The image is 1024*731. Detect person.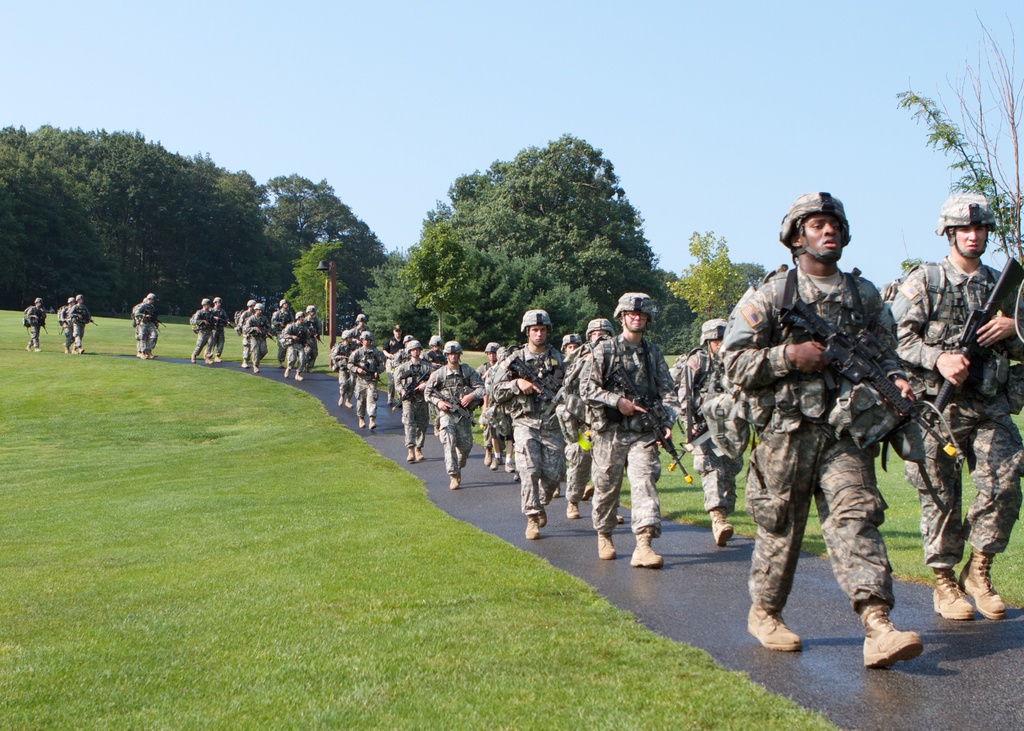
Detection: x1=495 y1=310 x2=563 y2=536.
